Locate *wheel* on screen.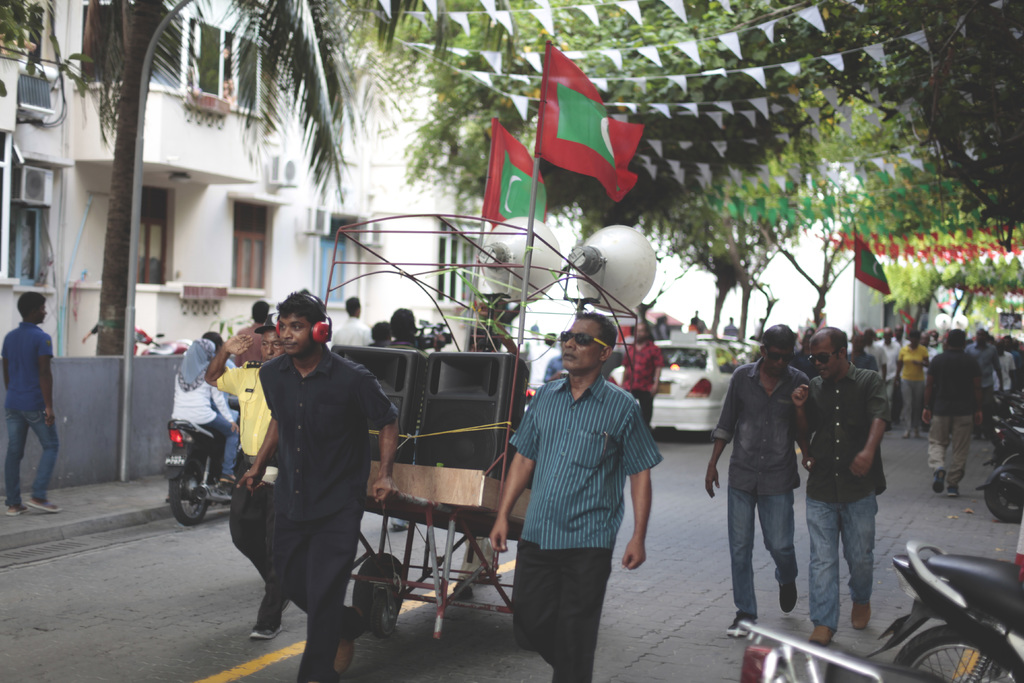
On screen at (511,618,536,651).
